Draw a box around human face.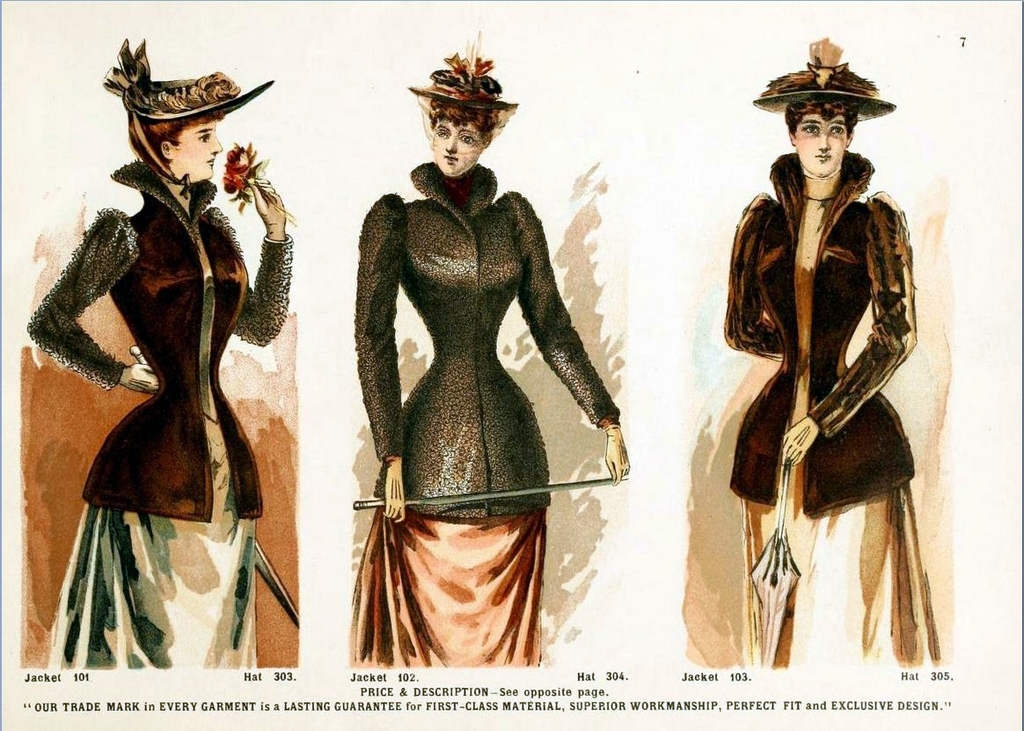
l=171, t=114, r=222, b=181.
